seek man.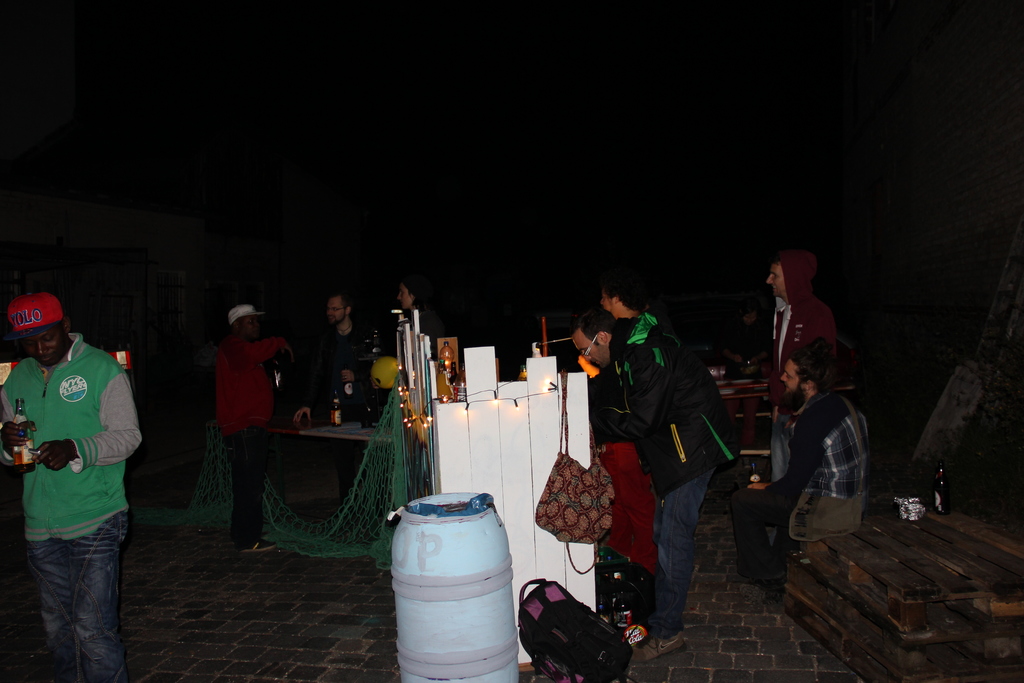
(214, 308, 292, 552).
